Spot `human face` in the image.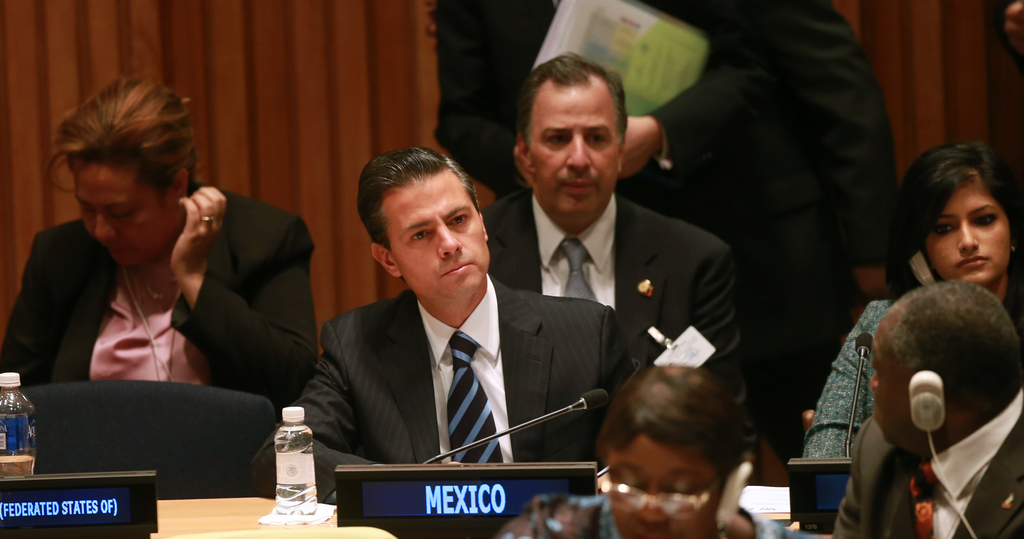
`human face` found at 868,316,916,447.
